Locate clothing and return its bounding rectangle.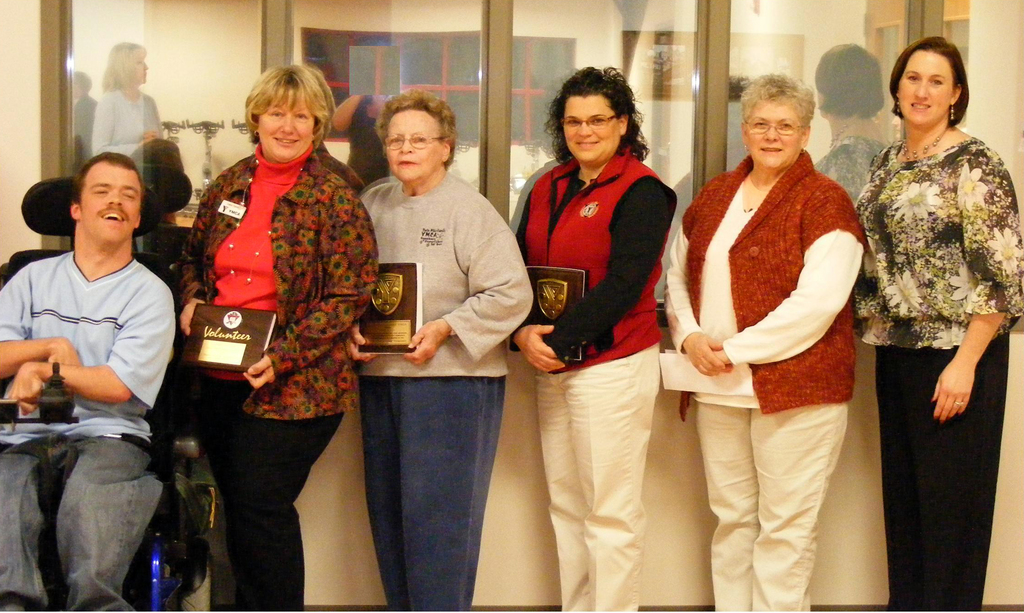
box(509, 149, 683, 612).
